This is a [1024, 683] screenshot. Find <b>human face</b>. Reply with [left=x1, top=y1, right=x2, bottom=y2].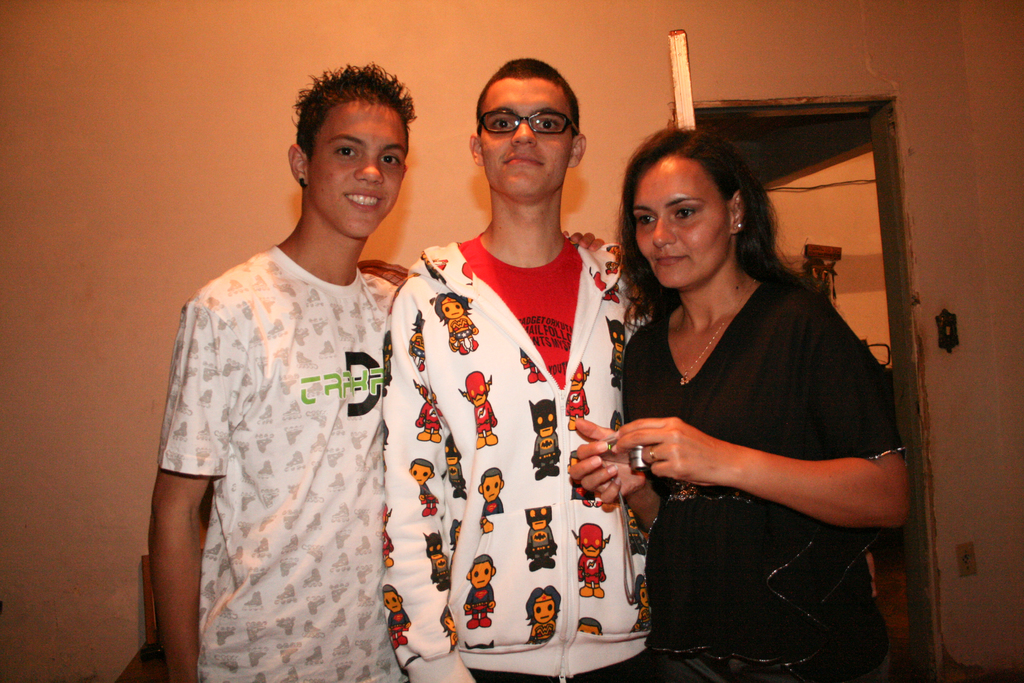
[left=481, top=70, right=575, bottom=204].
